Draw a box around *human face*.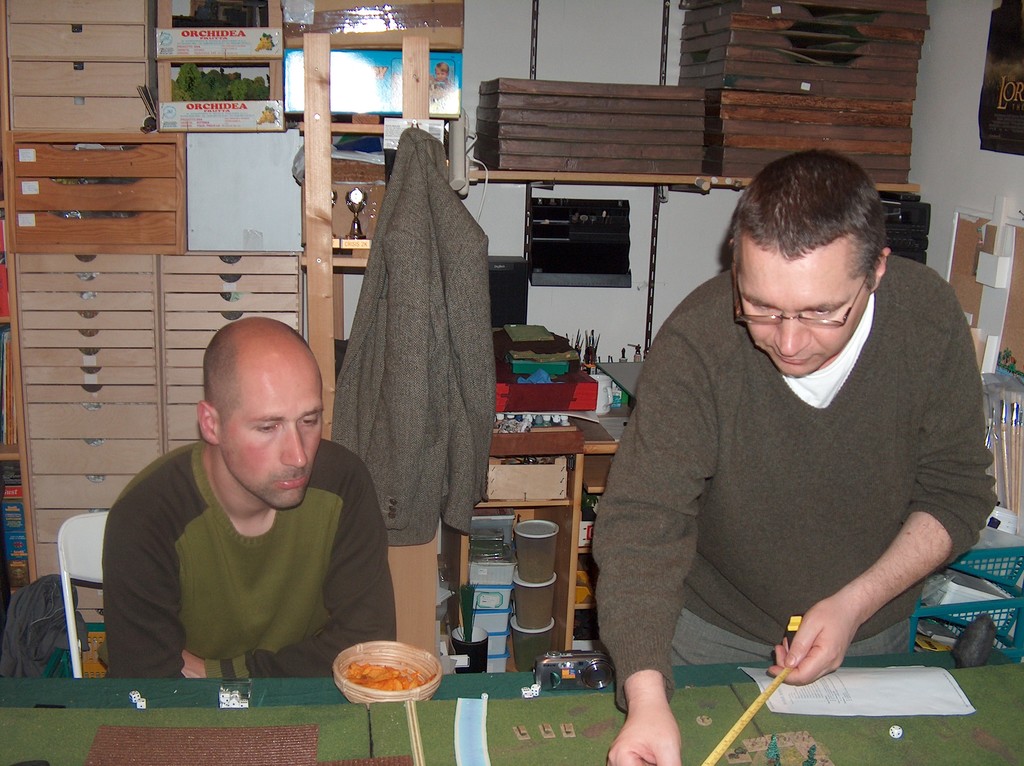
x1=220 y1=356 x2=324 y2=514.
